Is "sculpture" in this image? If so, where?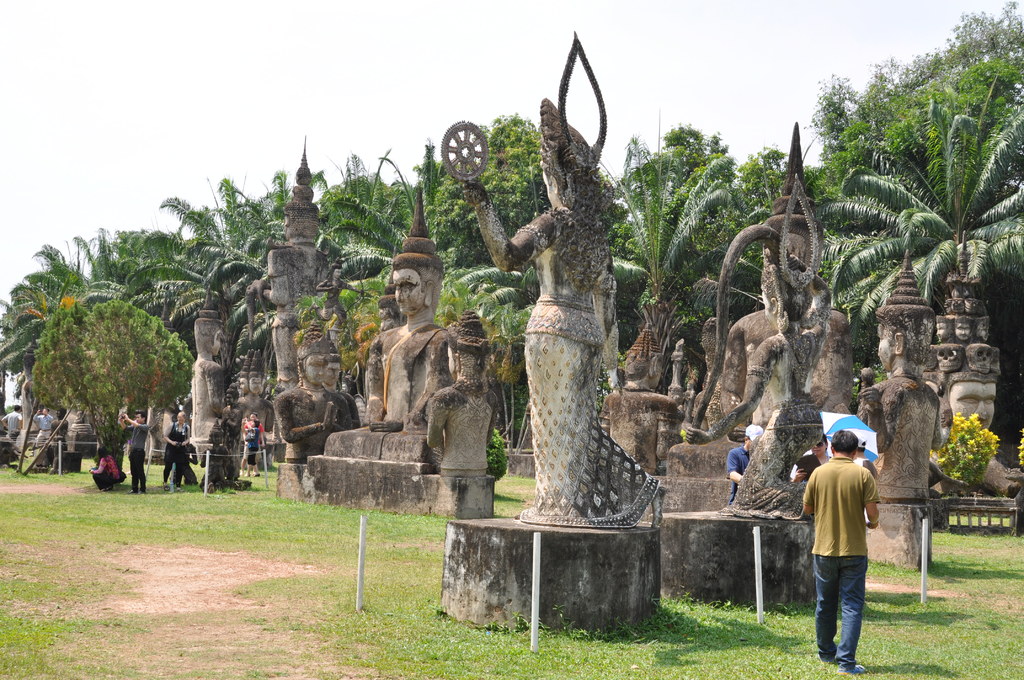
Yes, at region(669, 122, 860, 482).
